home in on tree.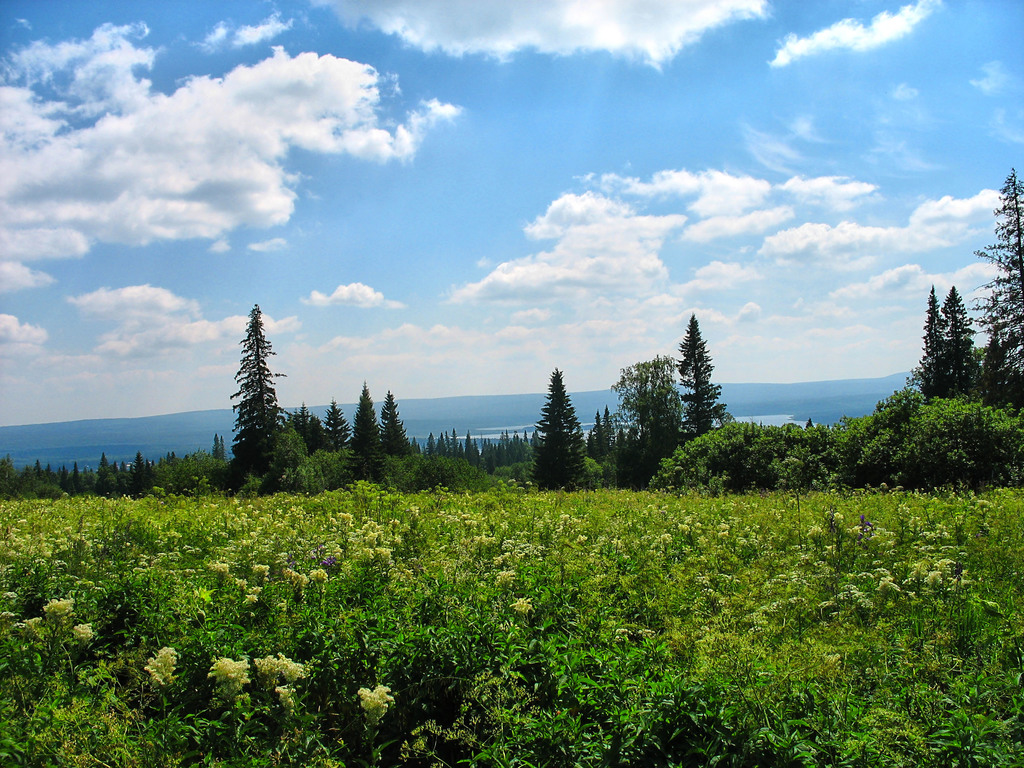
Homed in at (x1=124, y1=450, x2=159, y2=485).
